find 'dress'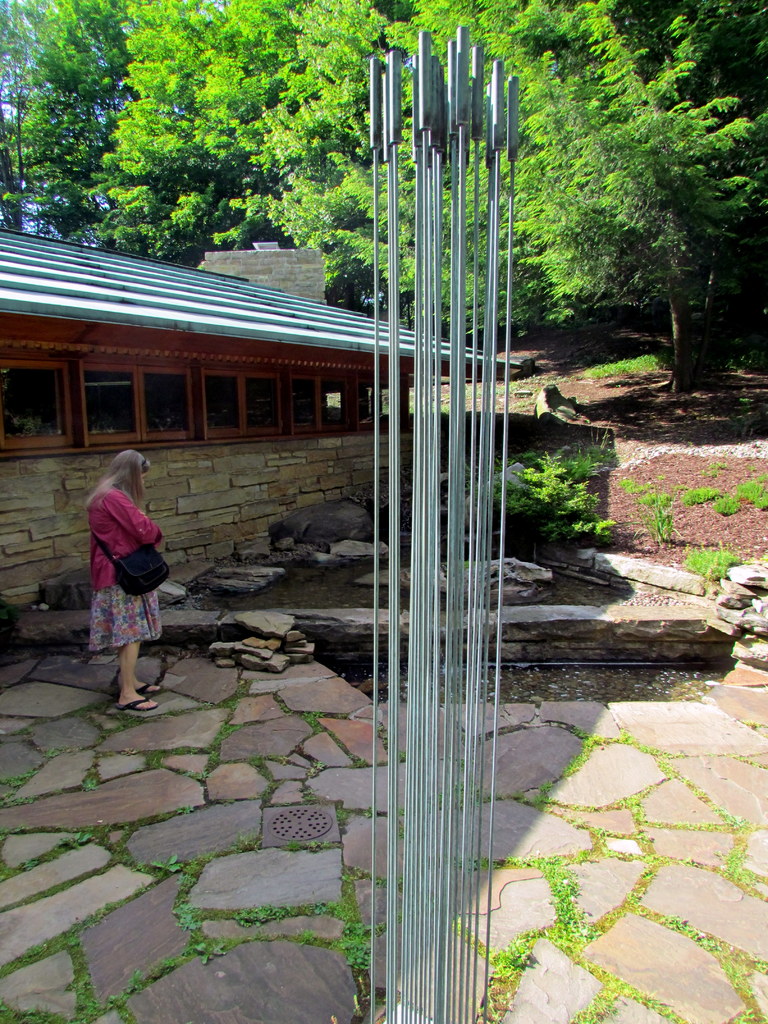
box(76, 489, 162, 640)
